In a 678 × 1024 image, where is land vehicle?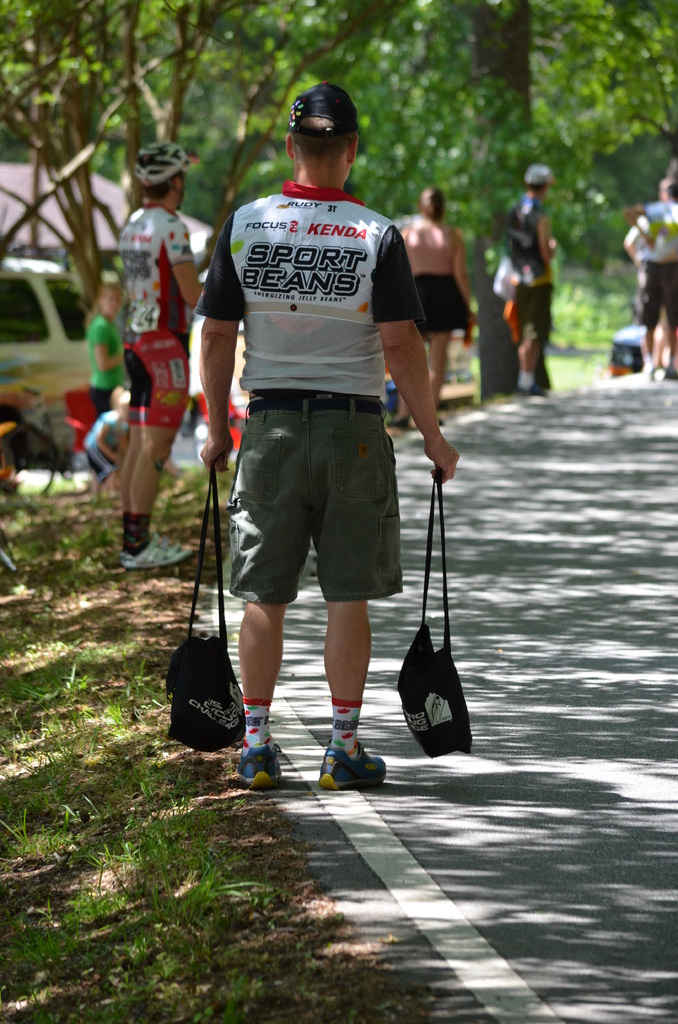
0, 262, 110, 428.
